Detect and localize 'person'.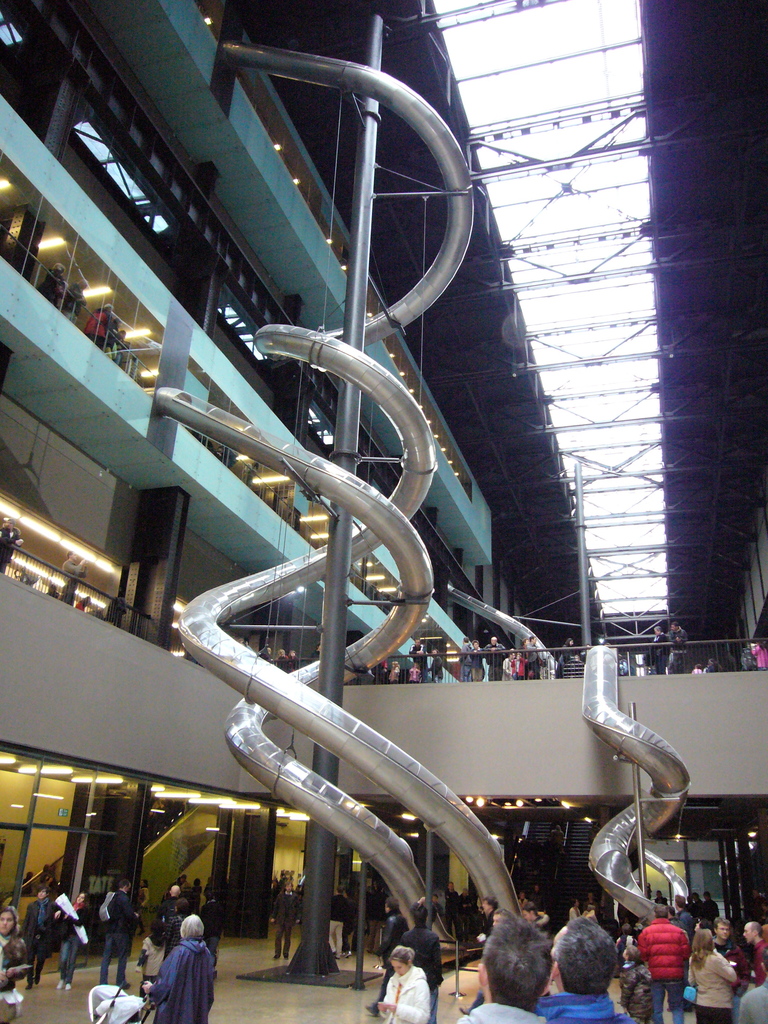
Localized at 403 640 427 680.
